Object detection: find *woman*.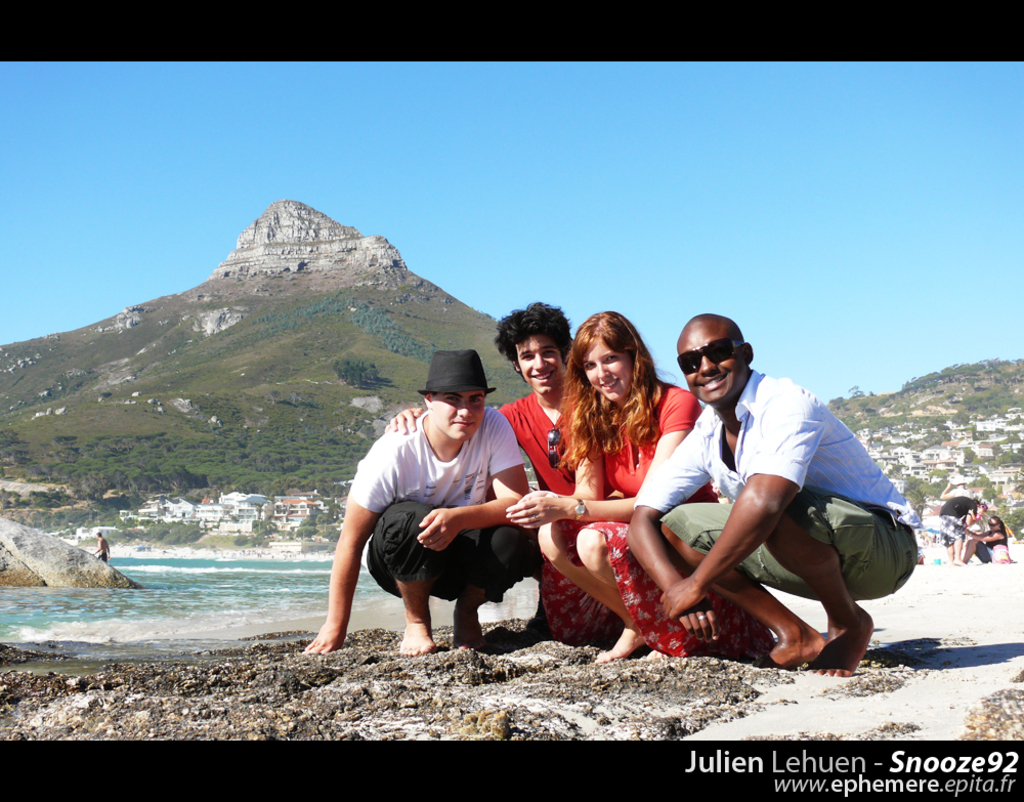
512:319:709:667.
